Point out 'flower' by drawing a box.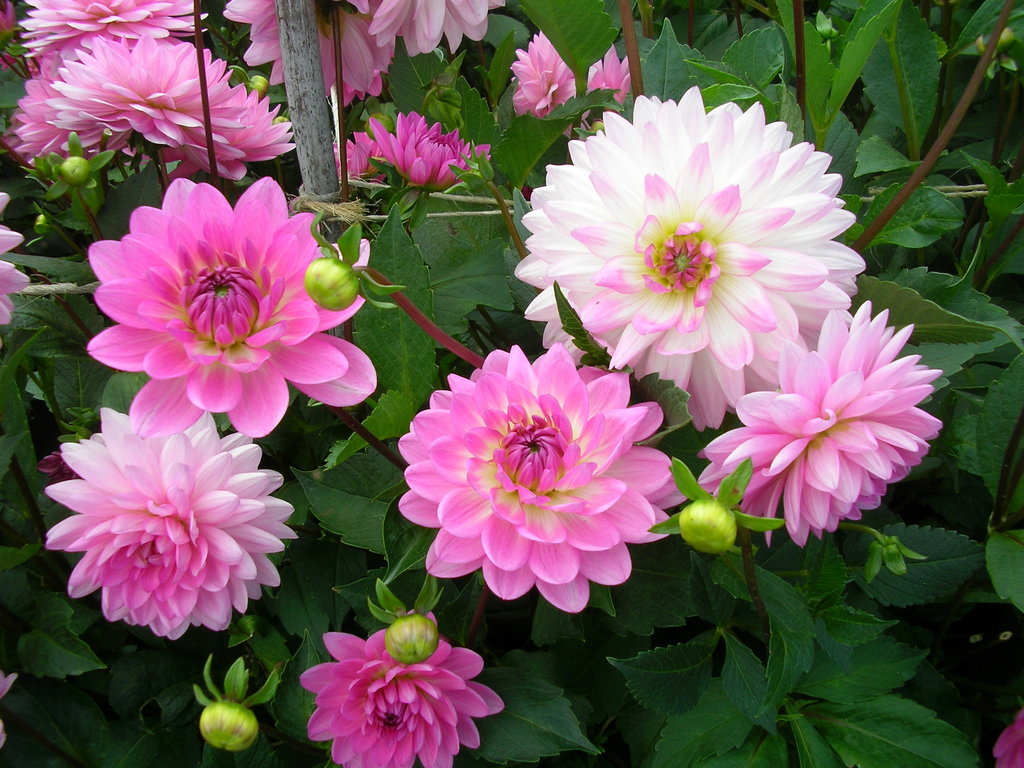
region(385, 612, 436, 664).
